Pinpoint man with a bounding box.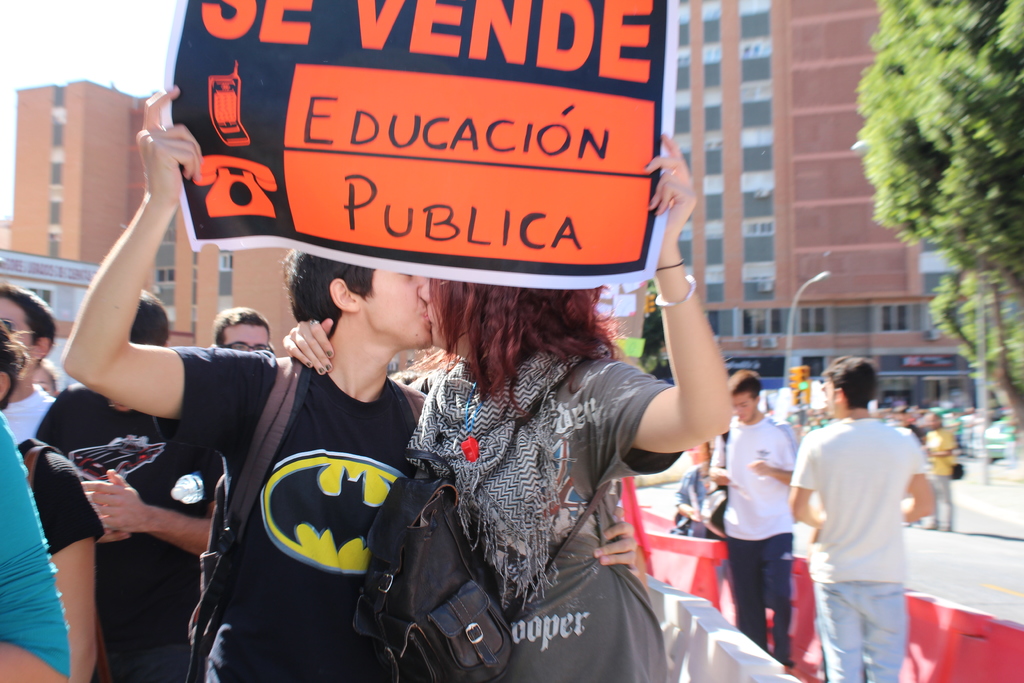
x1=26, y1=285, x2=220, y2=680.
